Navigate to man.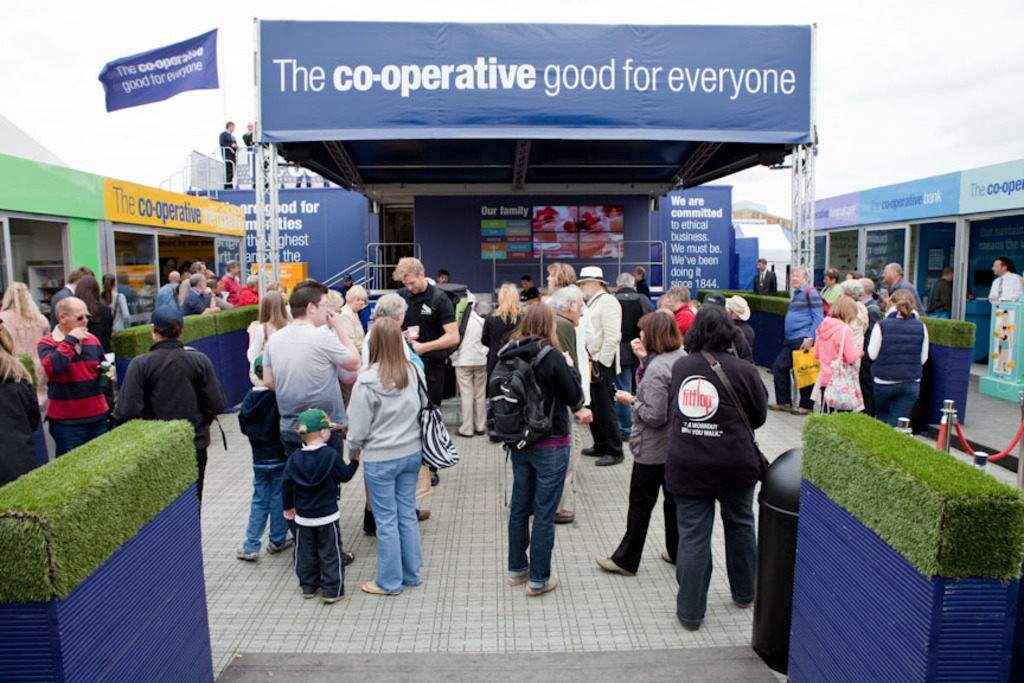
Navigation target: 574 267 627 468.
